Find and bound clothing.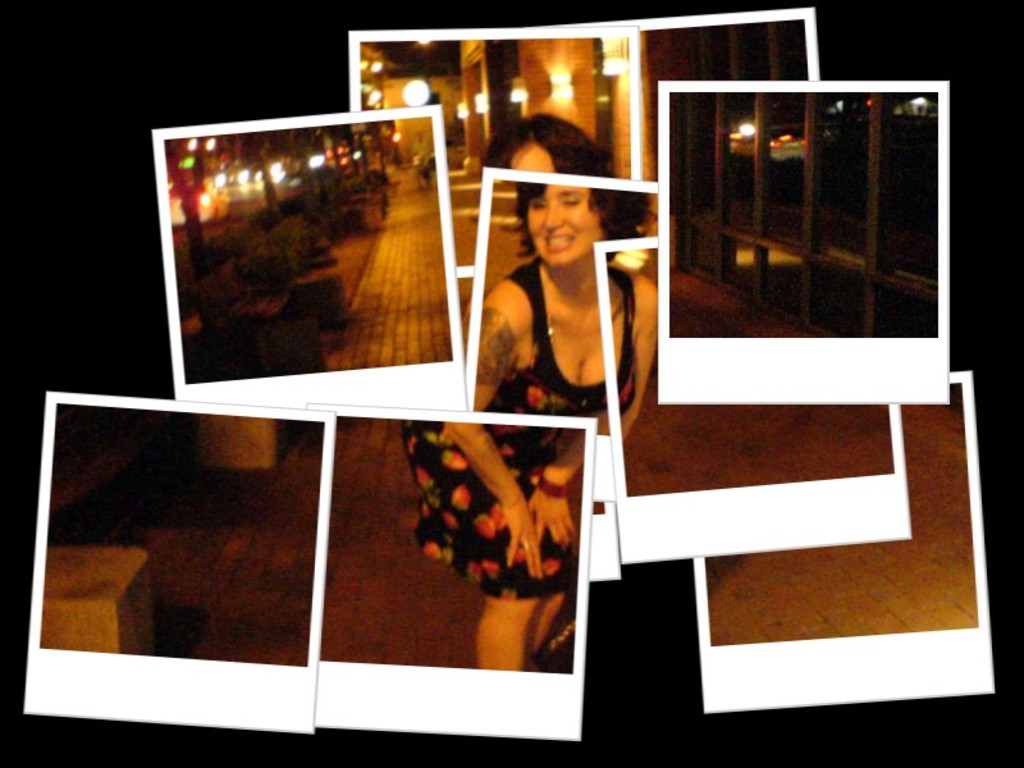
Bound: [left=506, top=257, right=620, bottom=424].
